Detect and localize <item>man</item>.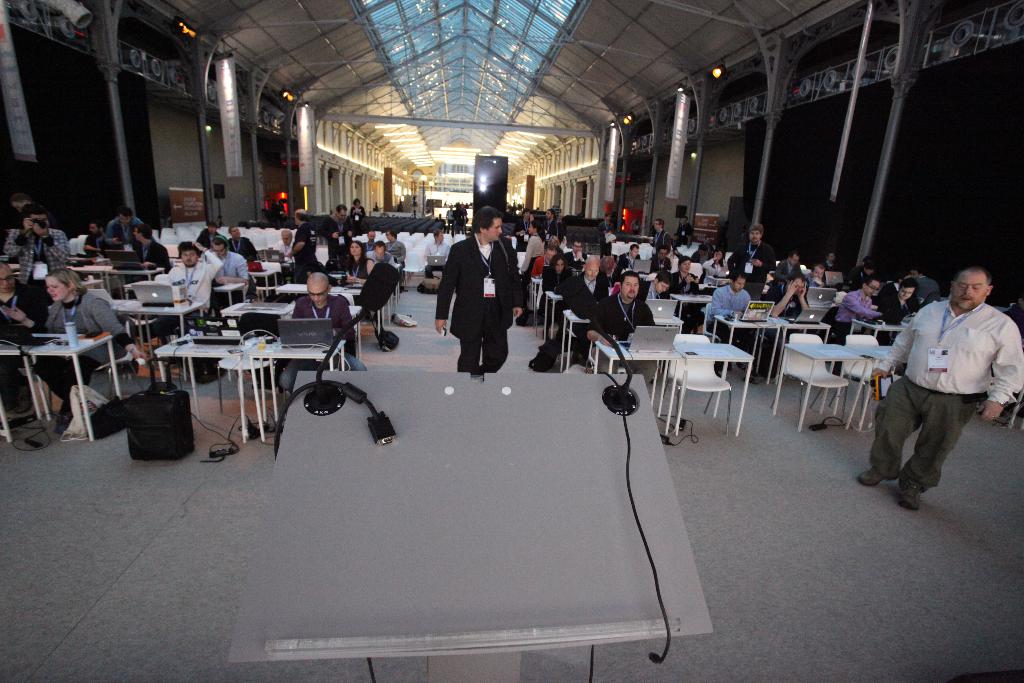
Localized at 311, 202, 351, 260.
